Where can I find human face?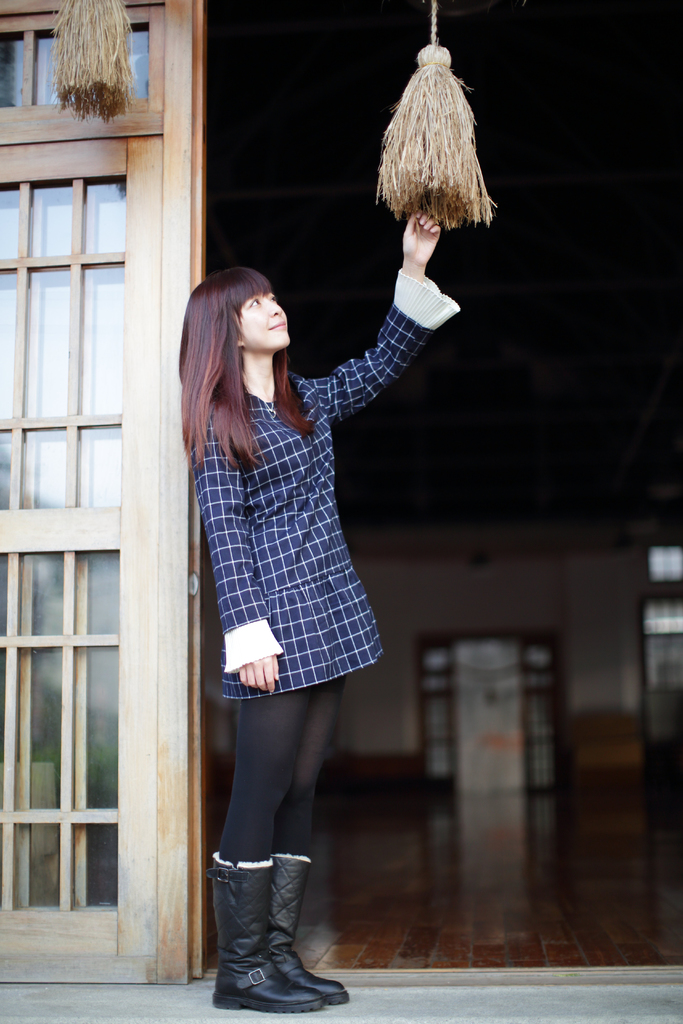
You can find it at 242/269/289/348.
